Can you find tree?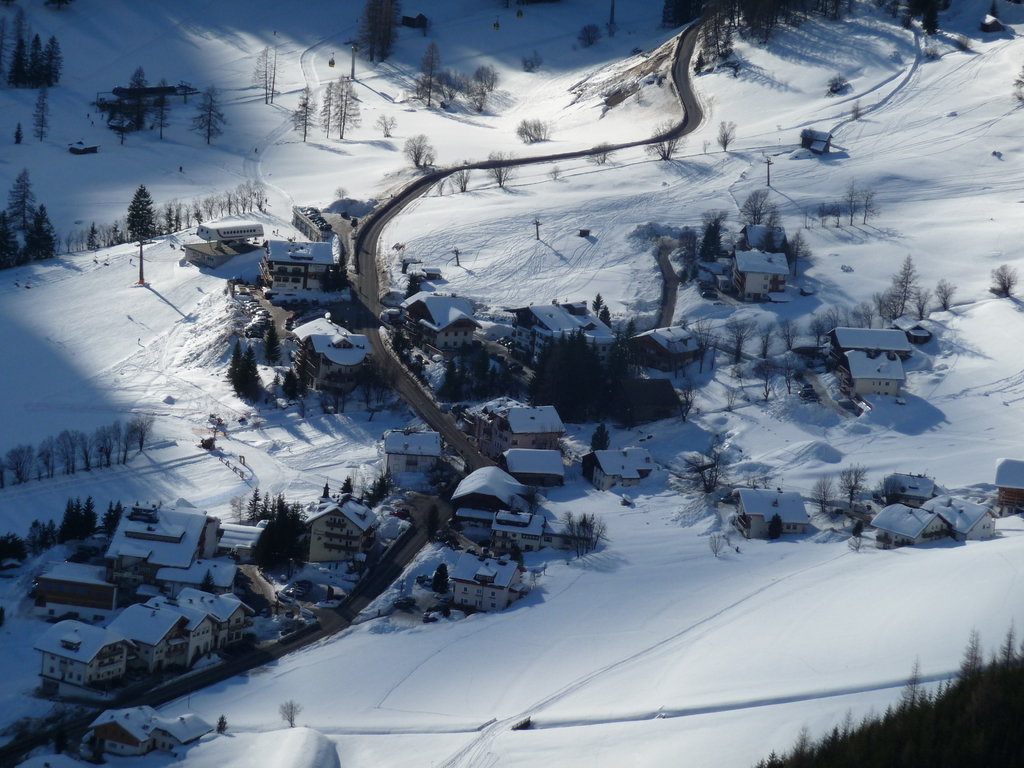
Yes, bounding box: [125, 181, 156, 285].
